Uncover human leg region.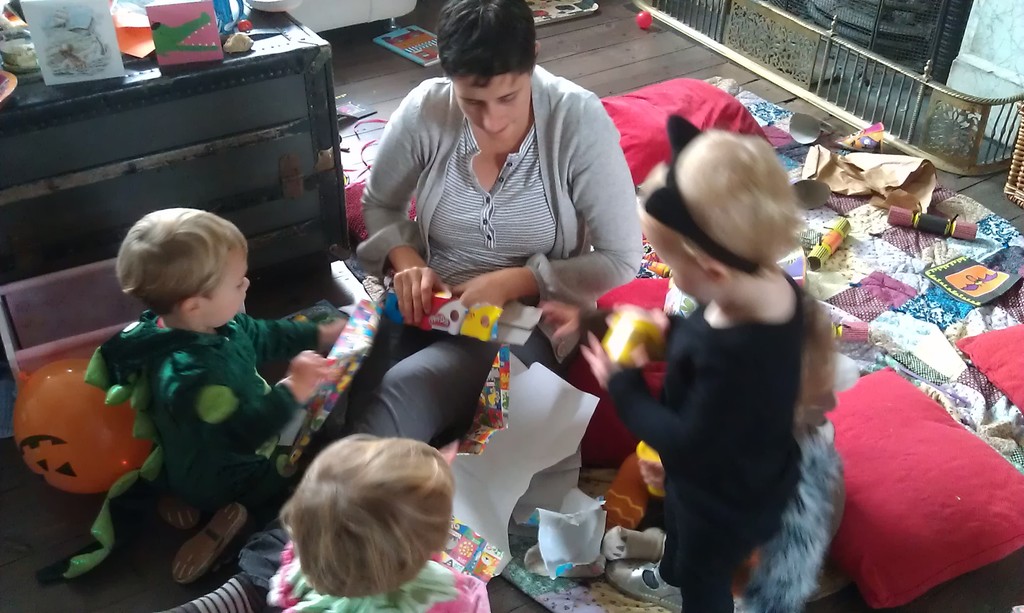
Uncovered: 678/488/767/612.
